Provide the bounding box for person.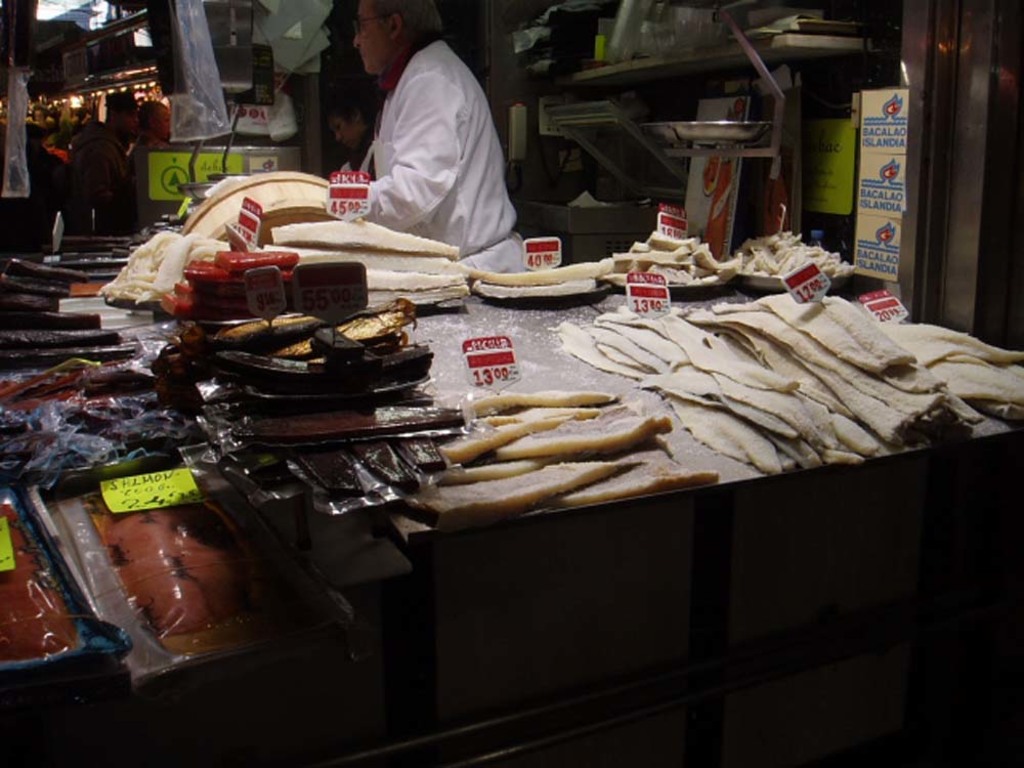
(x1=47, y1=127, x2=108, y2=227).
